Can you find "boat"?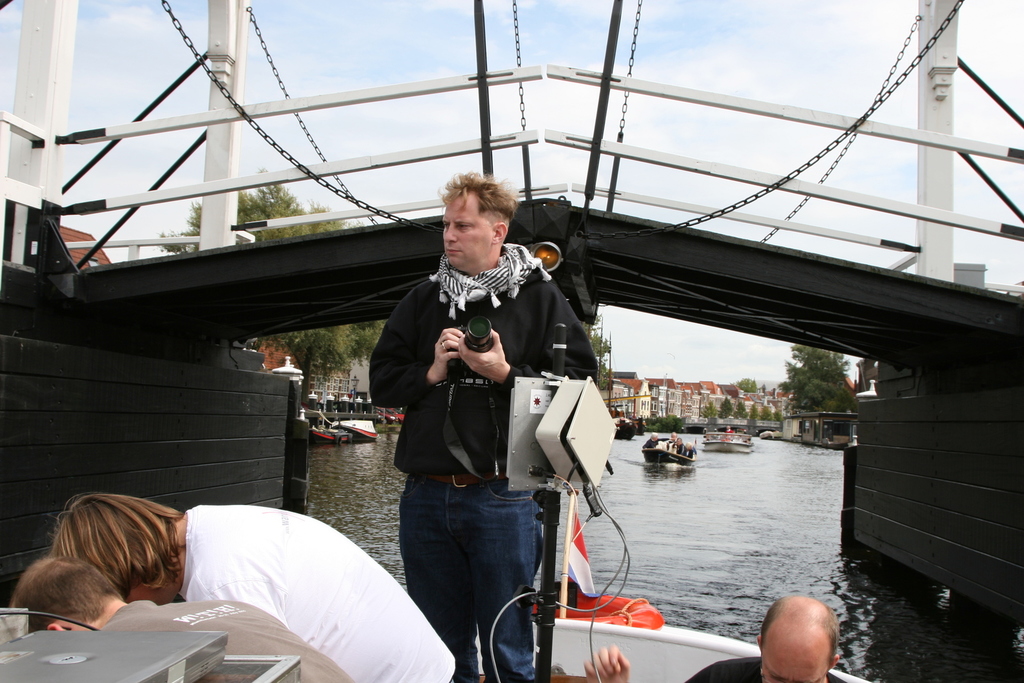
Yes, bounding box: BBox(299, 416, 374, 442).
